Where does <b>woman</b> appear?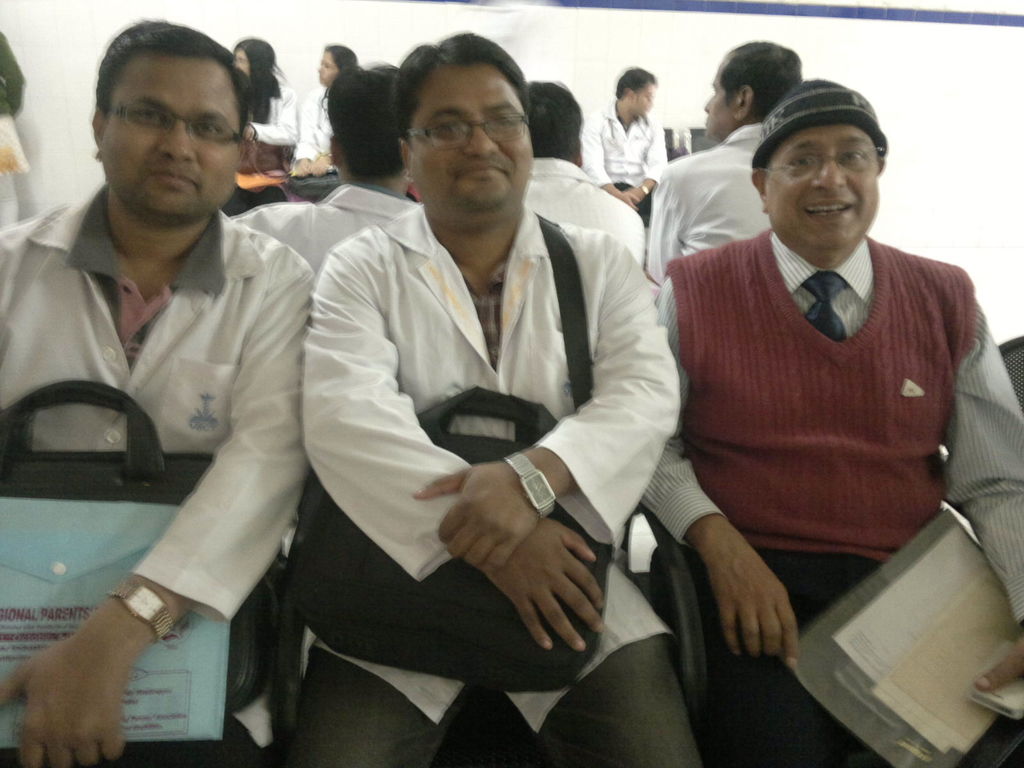
Appears at select_region(289, 45, 364, 182).
